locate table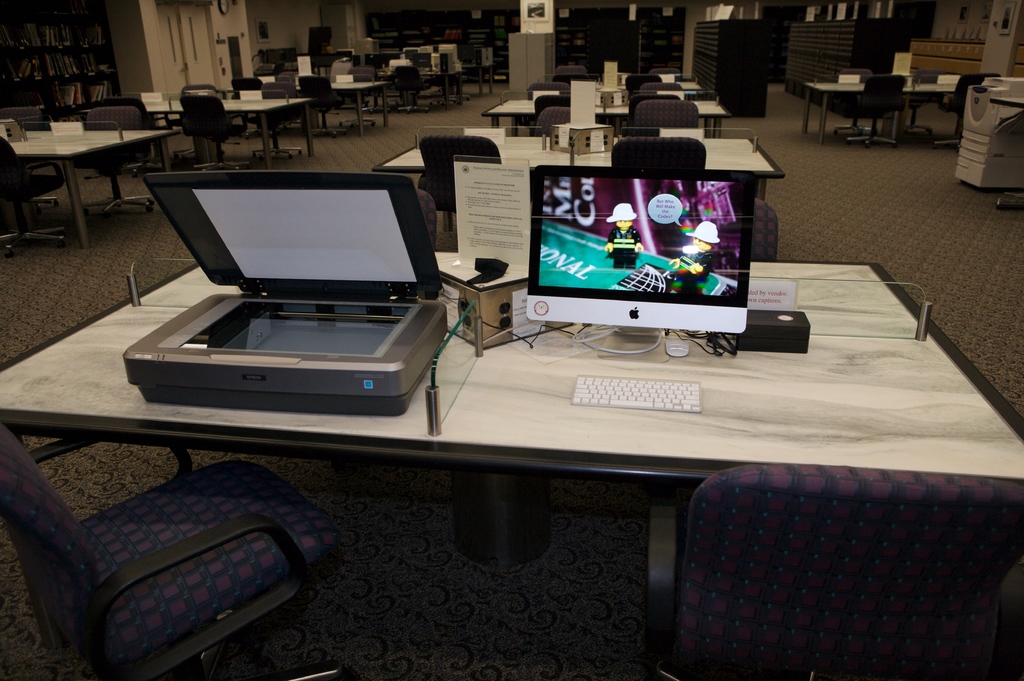
(left=372, top=126, right=782, bottom=202)
